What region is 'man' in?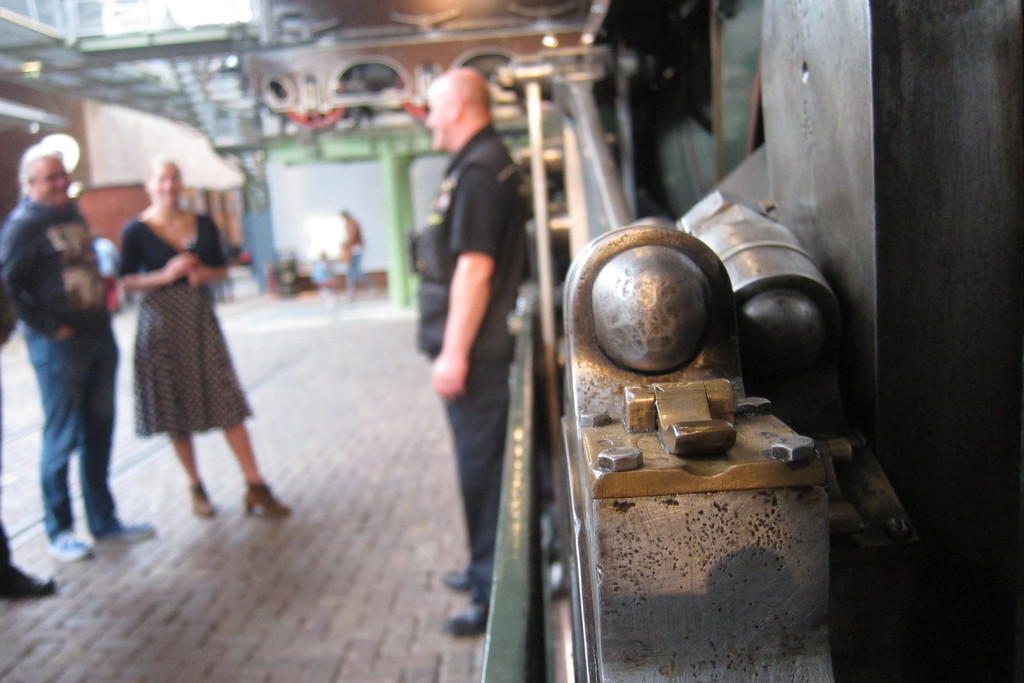
397/51/548/612.
